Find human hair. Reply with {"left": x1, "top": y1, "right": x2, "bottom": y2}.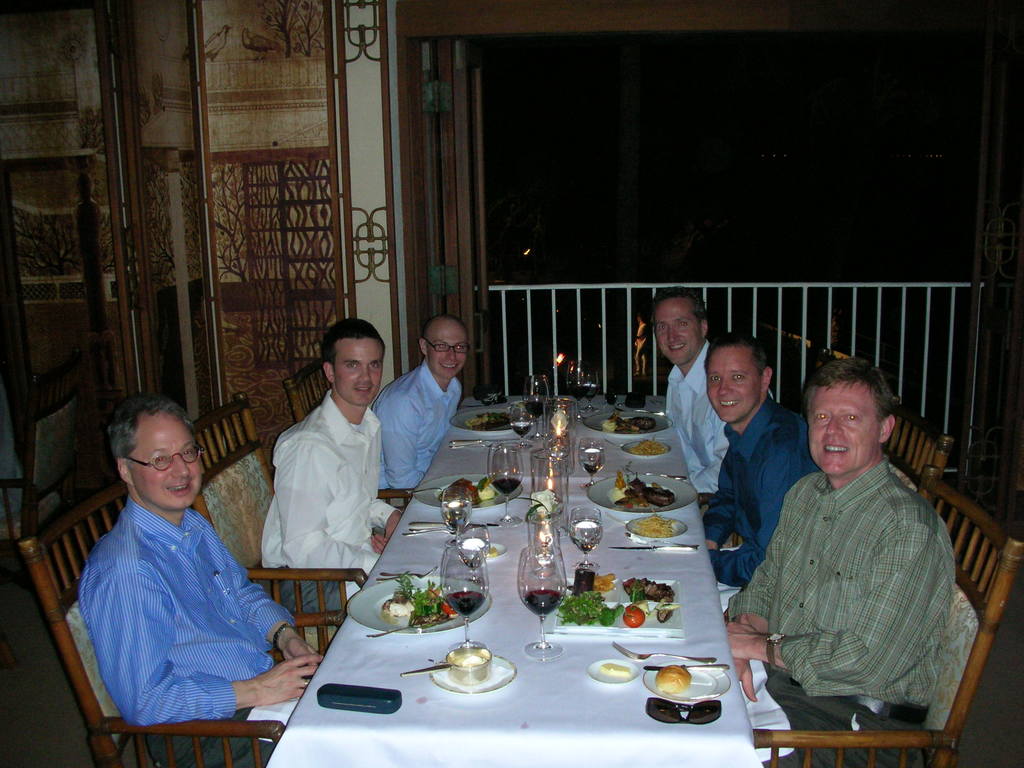
{"left": 650, "top": 283, "right": 707, "bottom": 332}.
